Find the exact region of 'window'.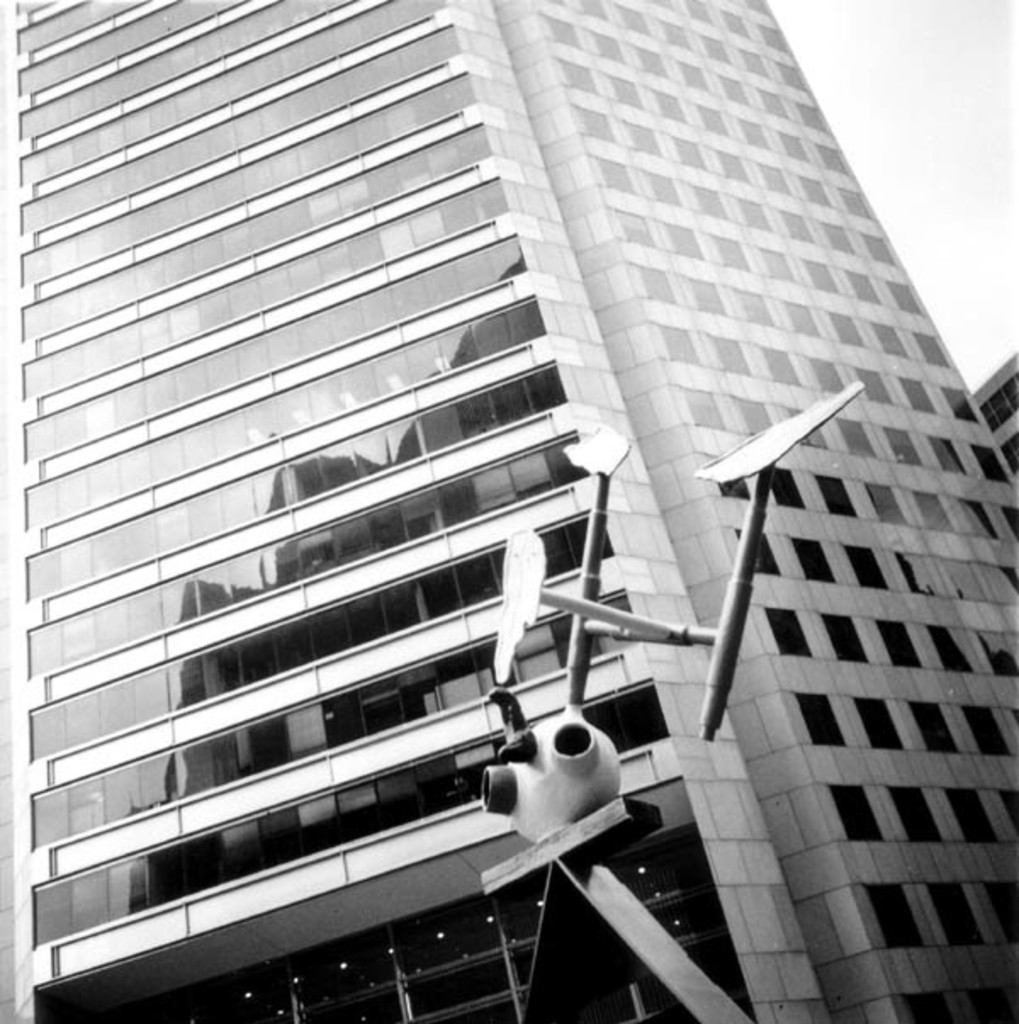
Exact region: 842, 262, 880, 299.
